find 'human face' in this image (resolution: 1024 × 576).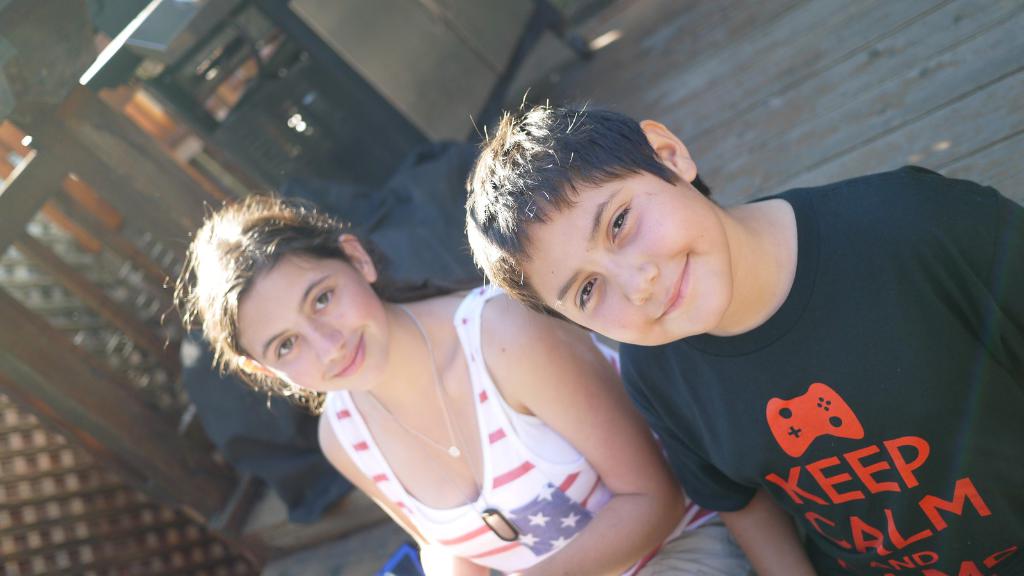
(515, 172, 737, 348).
